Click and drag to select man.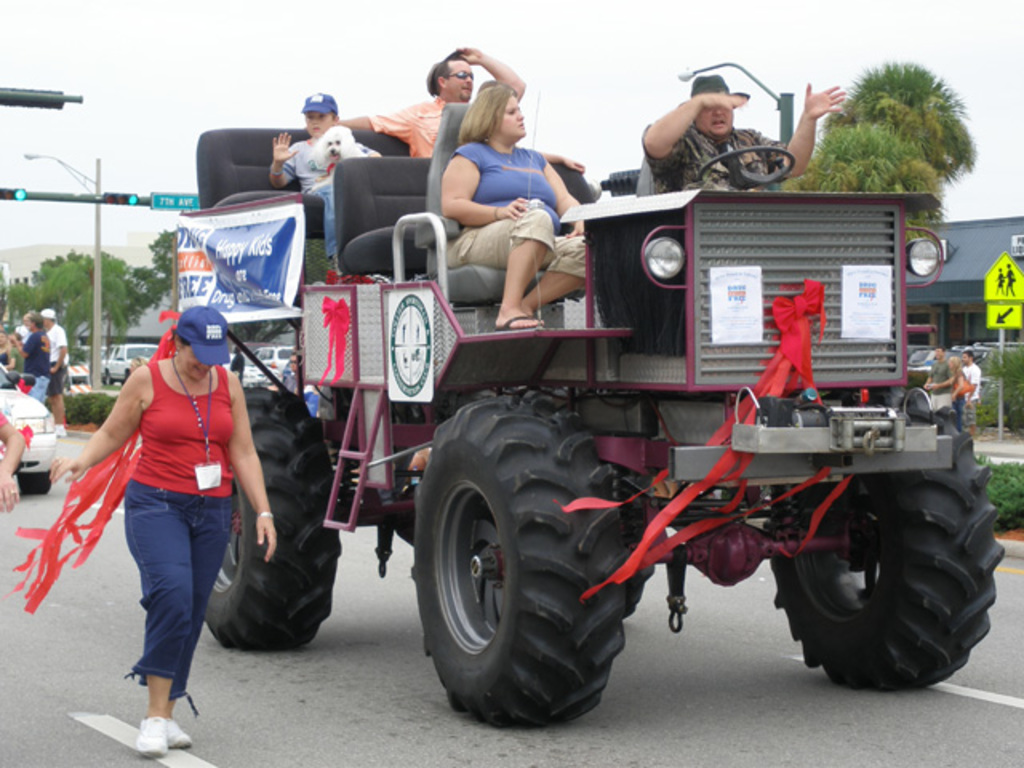
Selection: (left=614, top=66, right=840, bottom=192).
